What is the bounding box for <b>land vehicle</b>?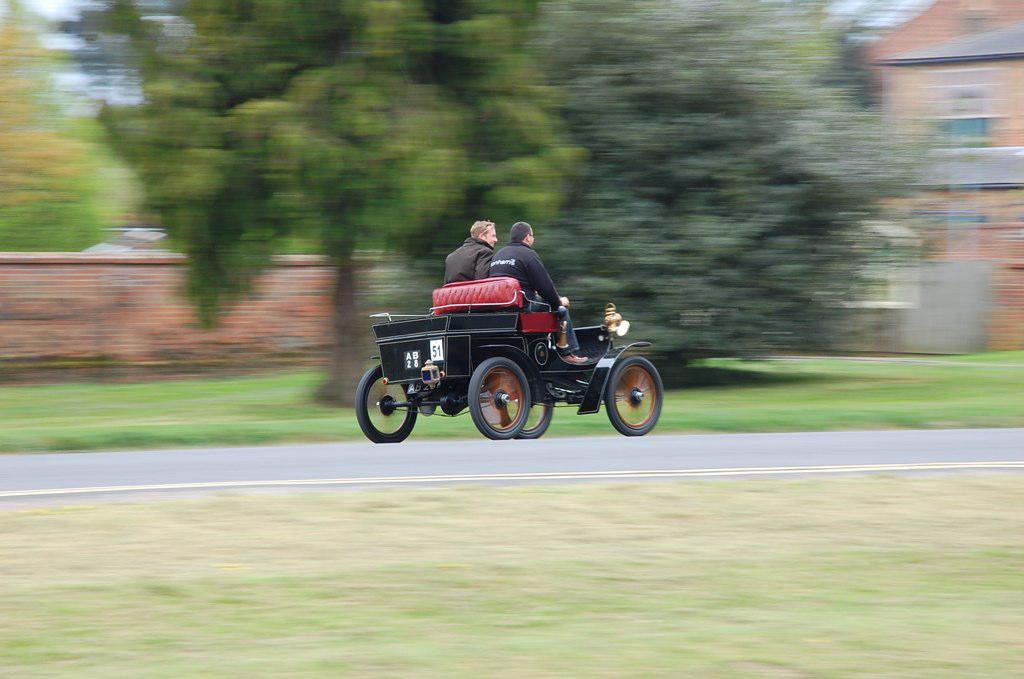
343,261,683,445.
